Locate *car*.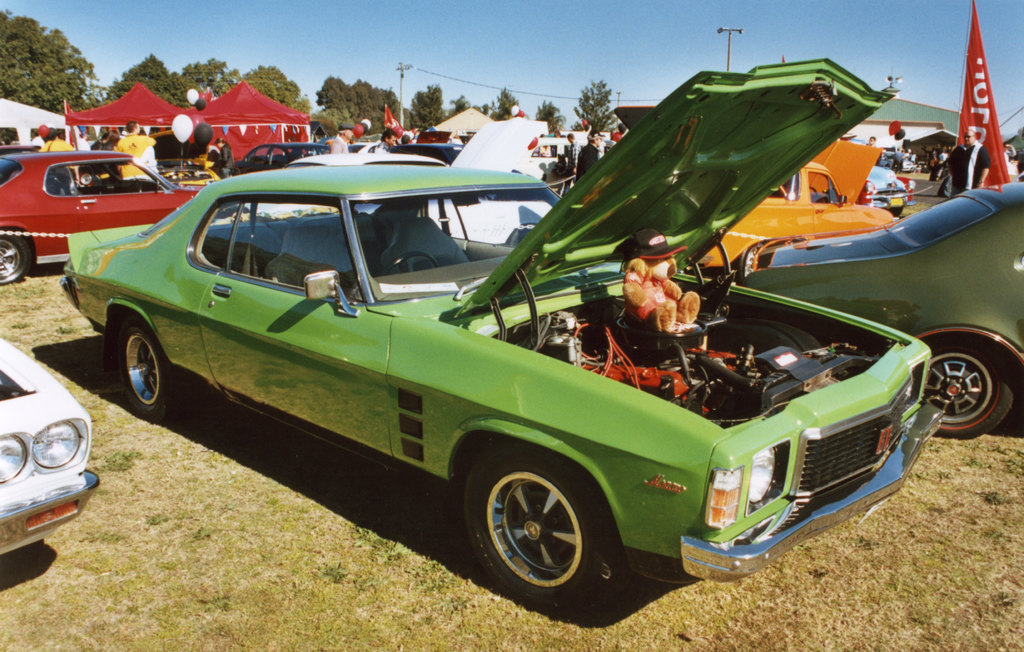
Bounding box: {"left": 708, "top": 138, "right": 892, "bottom": 274}.
